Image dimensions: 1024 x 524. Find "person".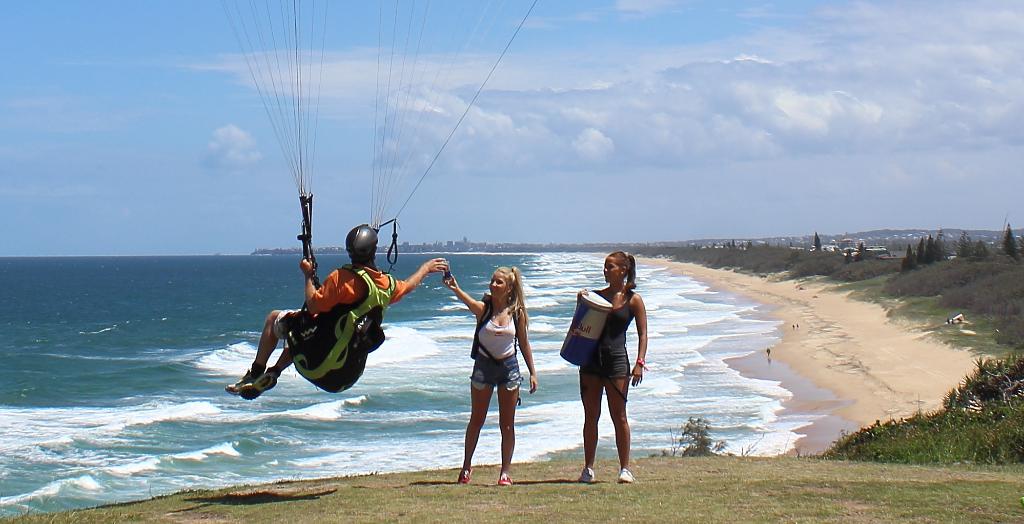
box=[224, 224, 445, 402].
